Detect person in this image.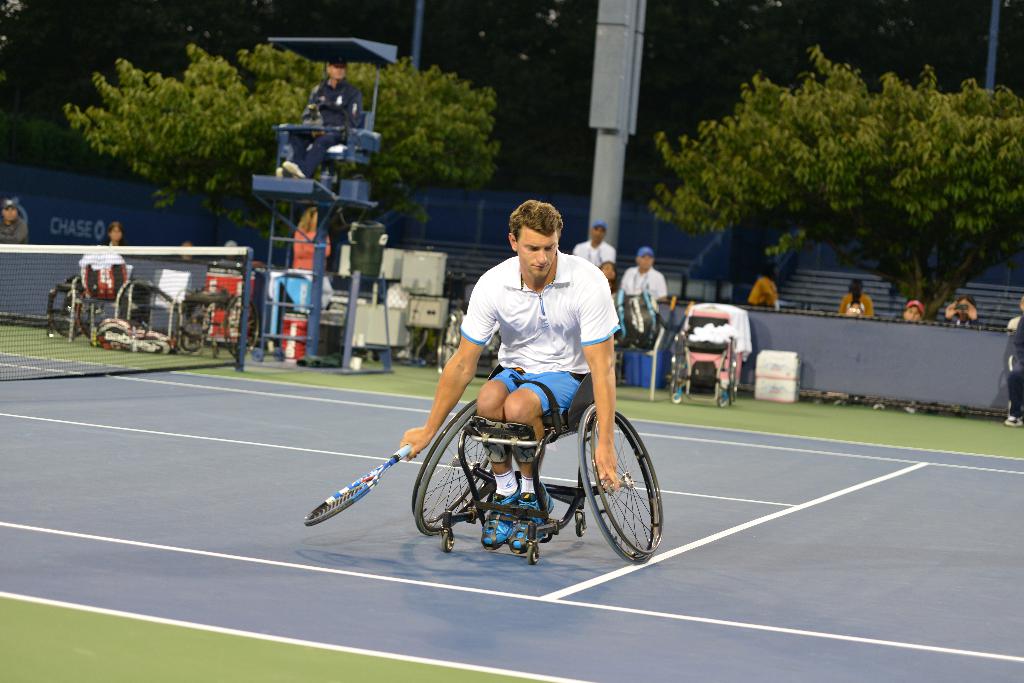
Detection: BBox(0, 197, 40, 247).
